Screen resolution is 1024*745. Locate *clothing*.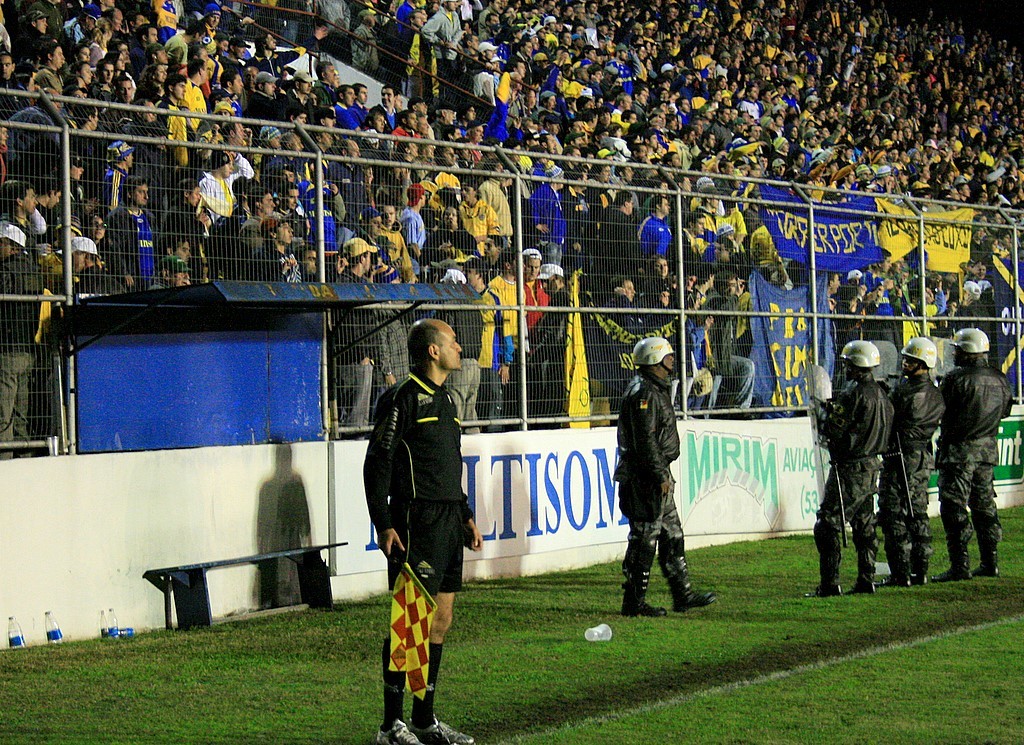
<bbox>609, 372, 684, 571</bbox>.
